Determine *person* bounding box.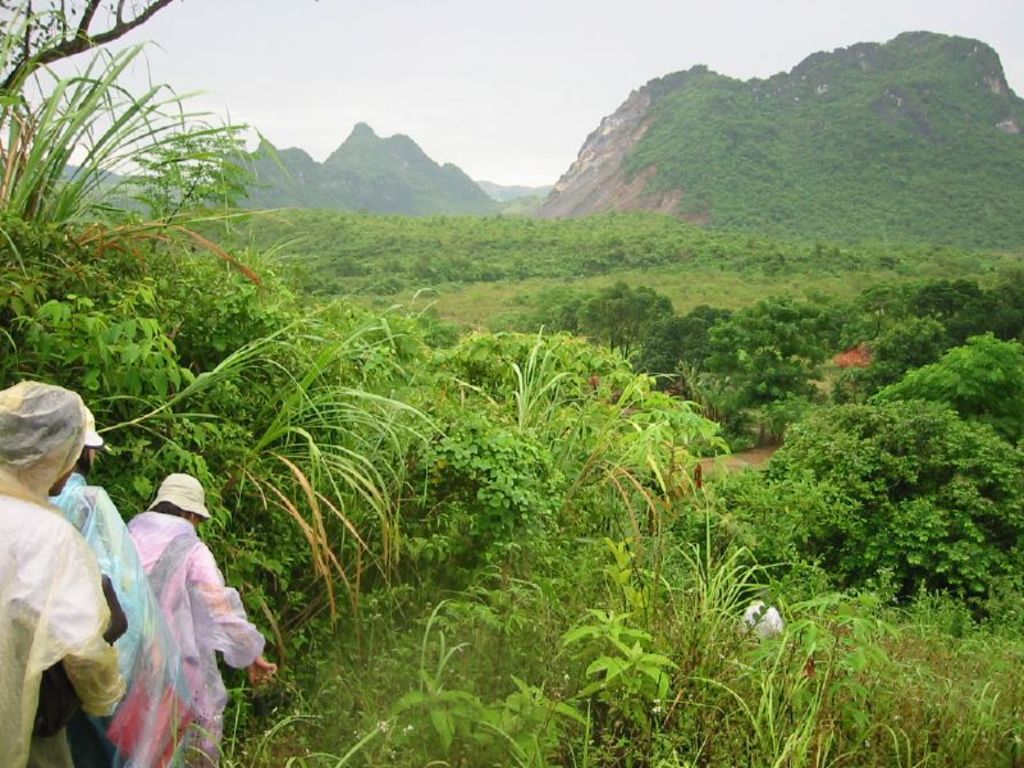
Determined: x1=0 y1=378 x2=115 y2=767.
